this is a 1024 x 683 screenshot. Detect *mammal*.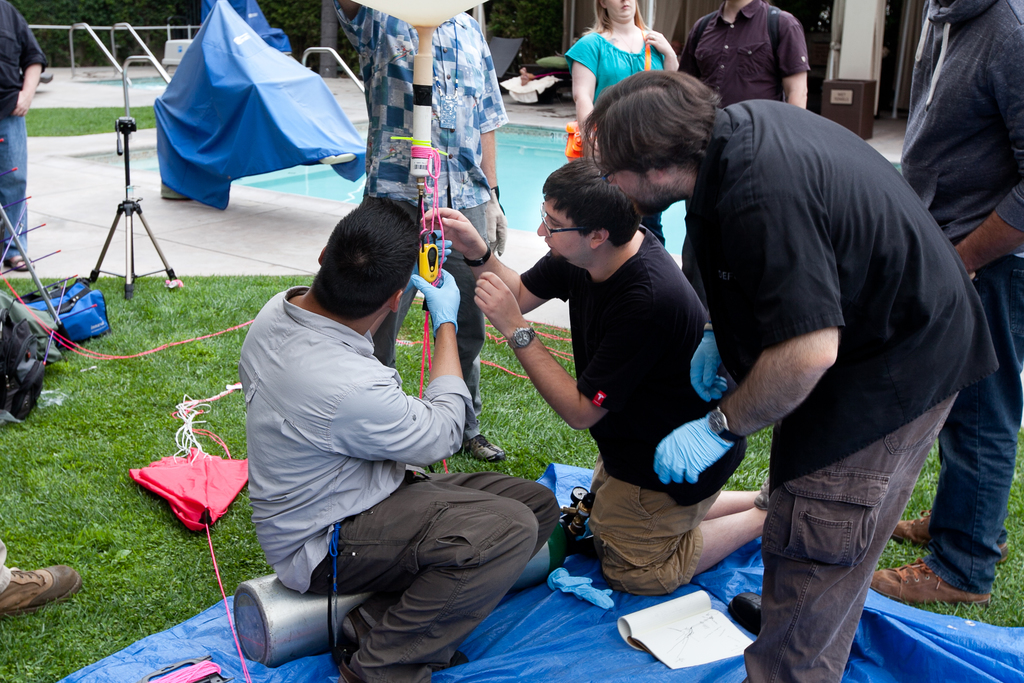
(683, 0, 811, 110).
